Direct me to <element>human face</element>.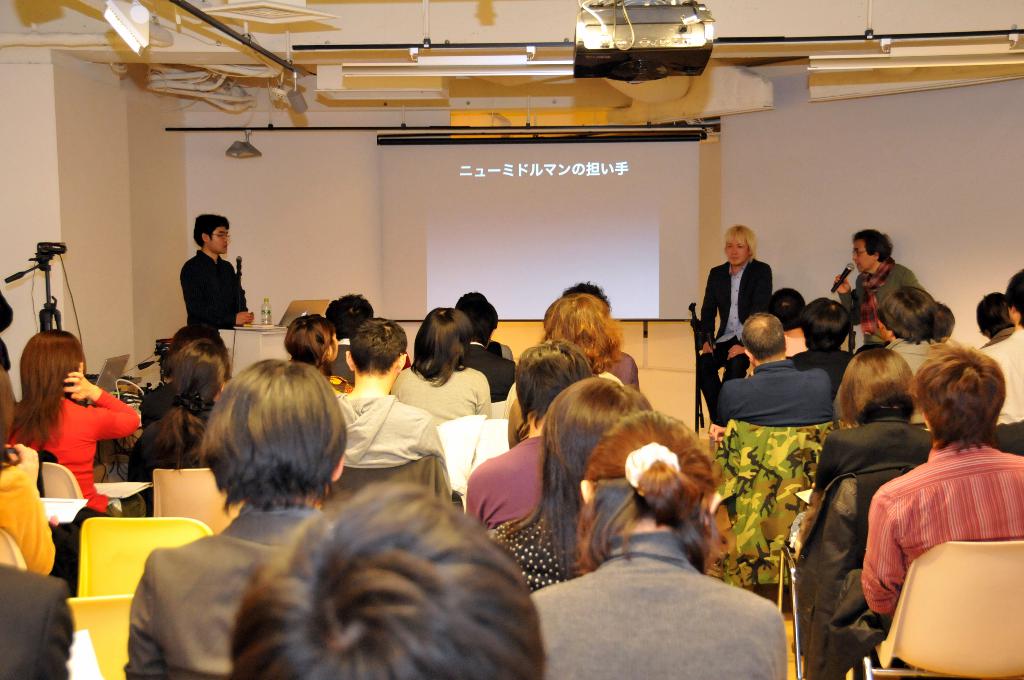
Direction: left=853, top=241, right=872, bottom=268.
